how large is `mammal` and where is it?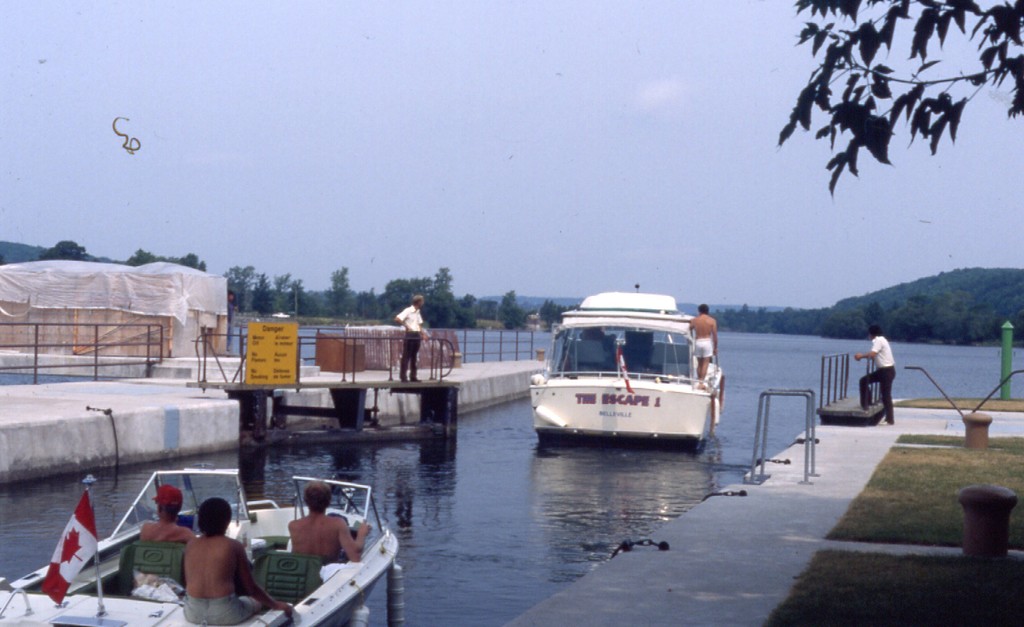
Bounding box: x1=394 y1=296 x2=424 y2=389.
